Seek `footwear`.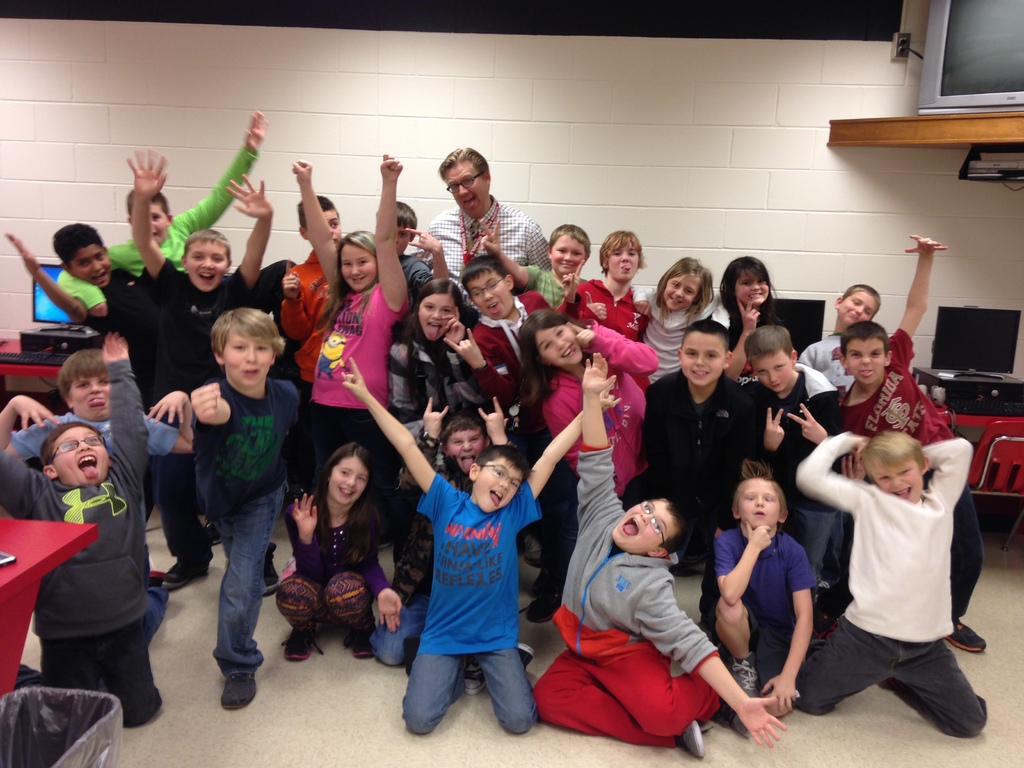
(730,712,755,739).
